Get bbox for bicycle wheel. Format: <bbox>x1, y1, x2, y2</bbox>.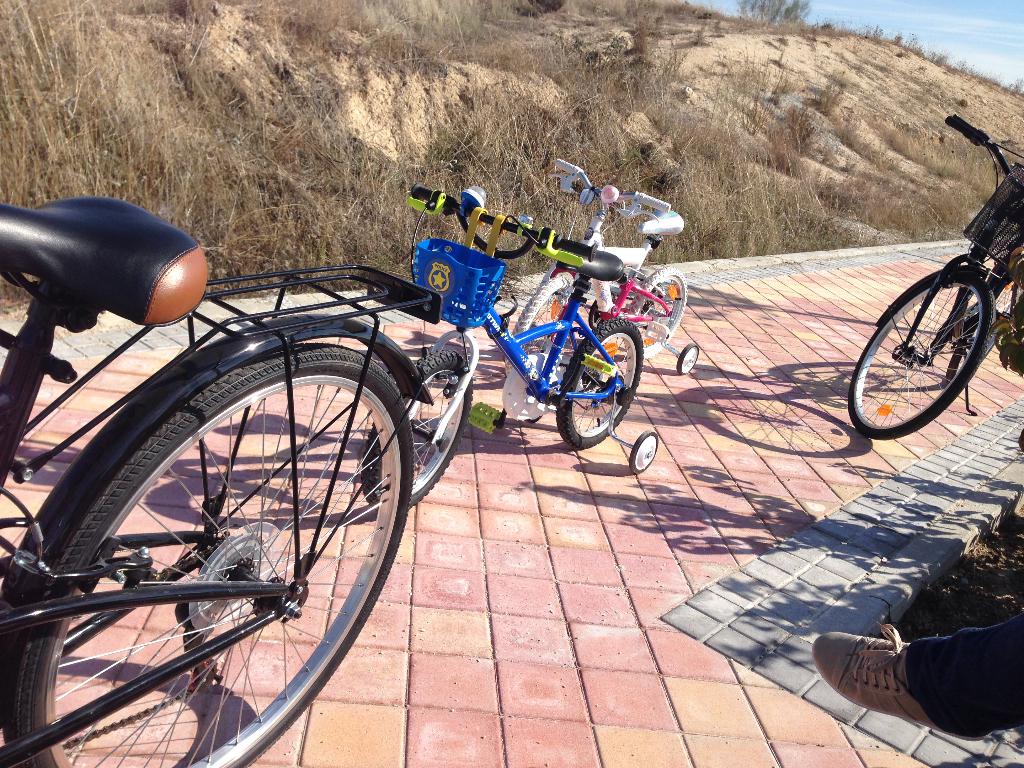
<bbox>22, 343, 420, 767</bbox>.
